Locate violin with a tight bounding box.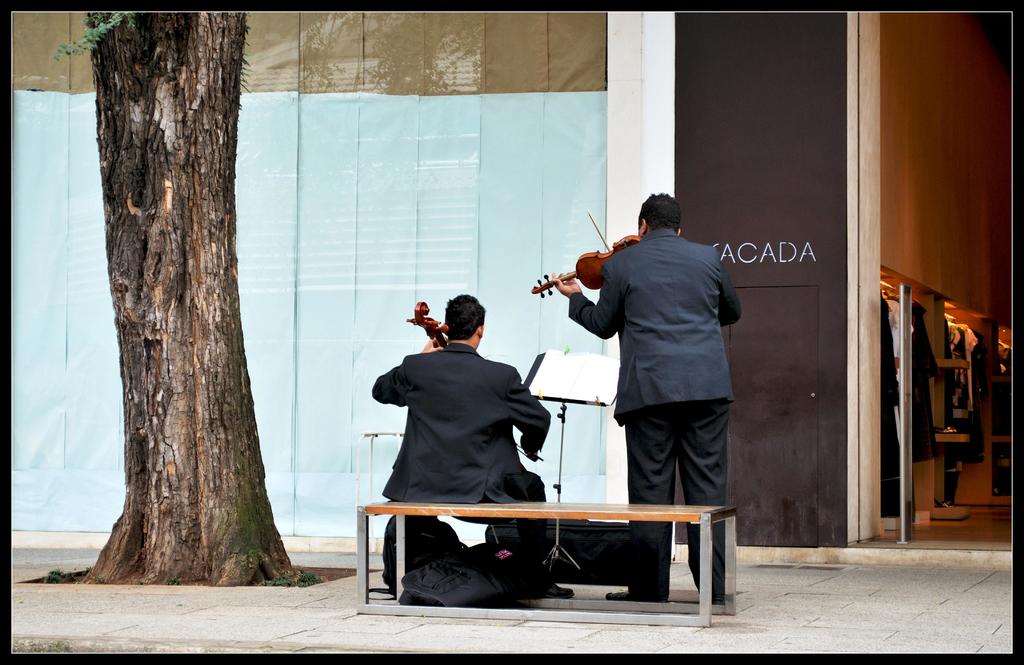
region(408, 296, 547, 464).
